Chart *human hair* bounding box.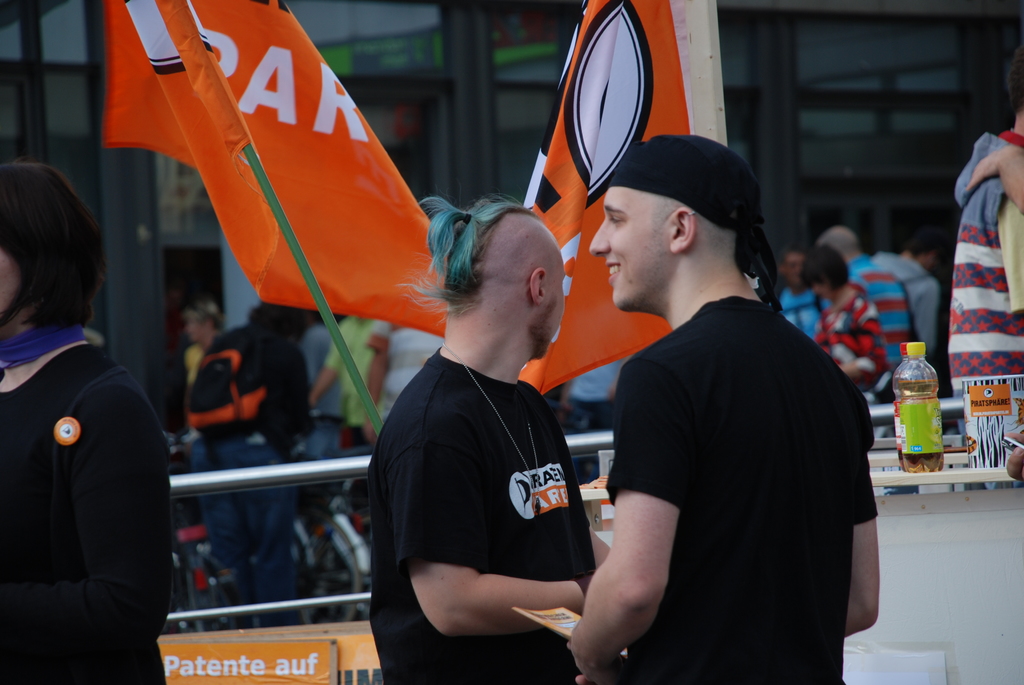
Charted: region(796, 242, 847, 293).
